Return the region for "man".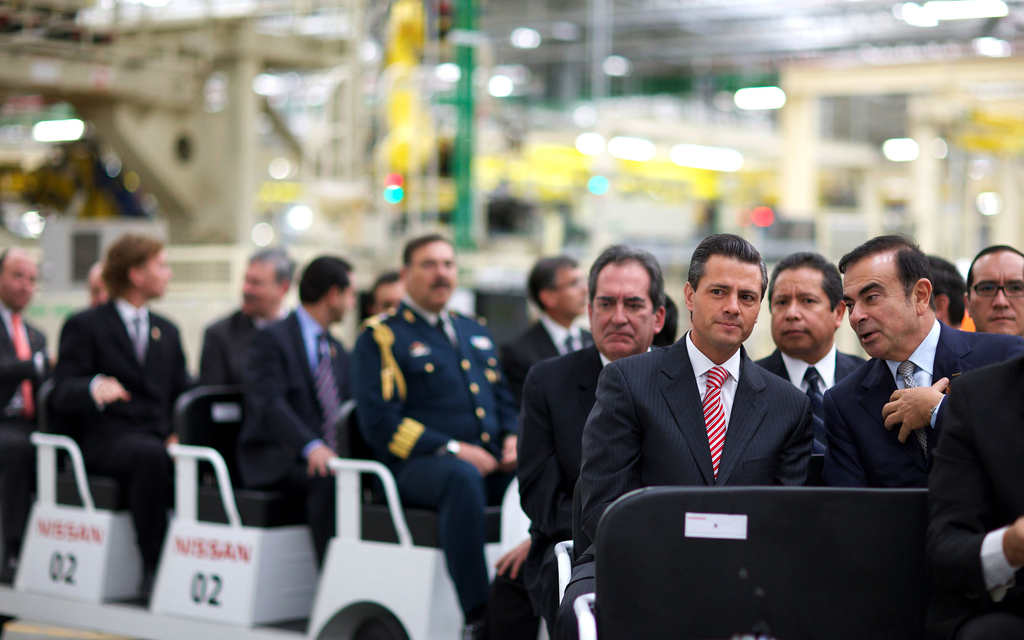
x1=2 y1=239 x2=67 y2=433.
